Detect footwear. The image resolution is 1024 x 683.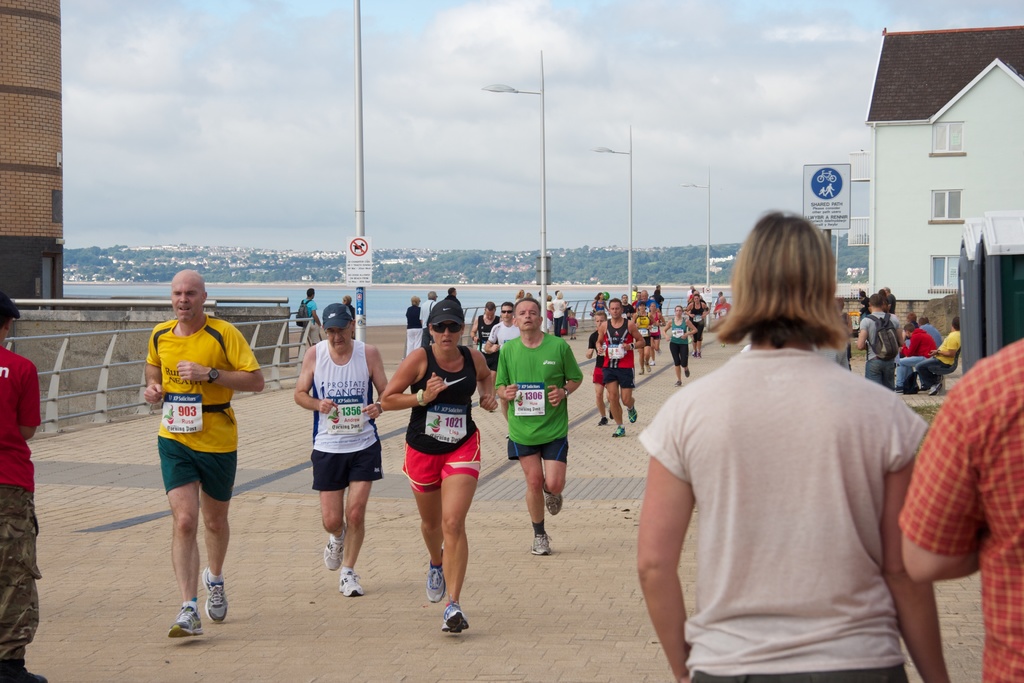
box=[609, 407, 612, 420].
